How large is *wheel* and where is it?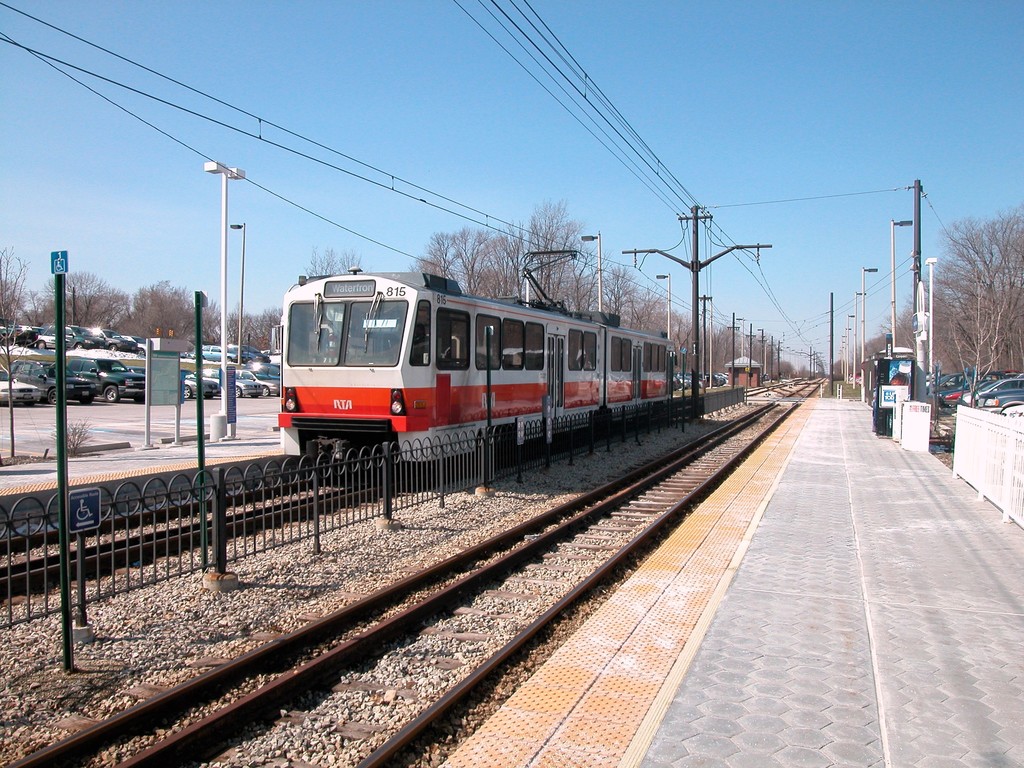
Bounding box: pyautogui.locateOnScreen(111, 344, 116, 351).
